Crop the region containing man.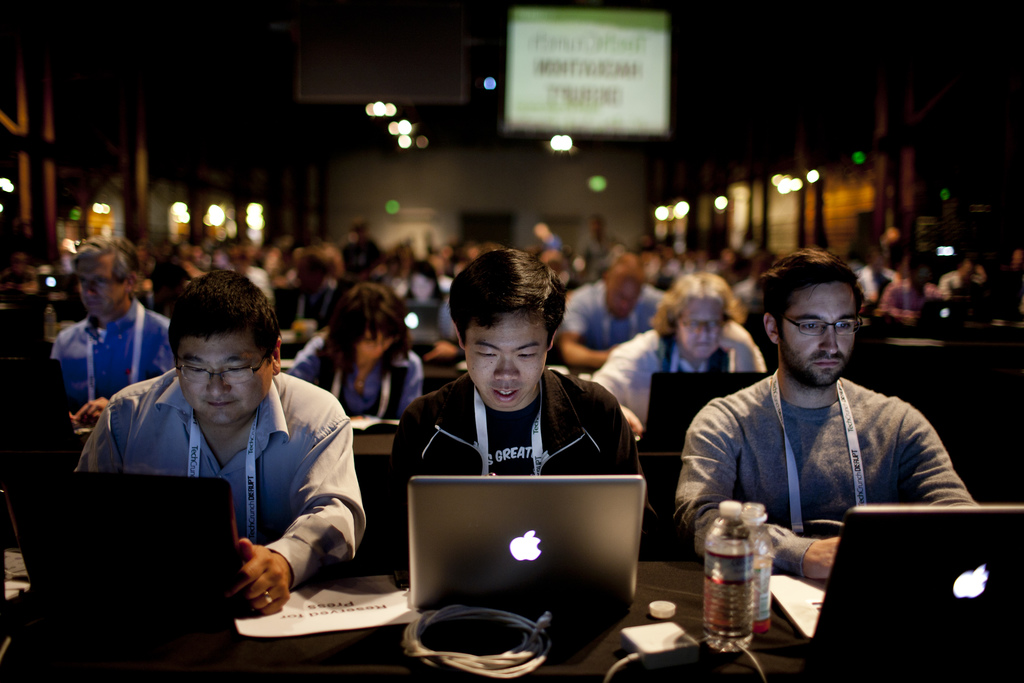
Crop region: box(666, 244, 988, 583).
